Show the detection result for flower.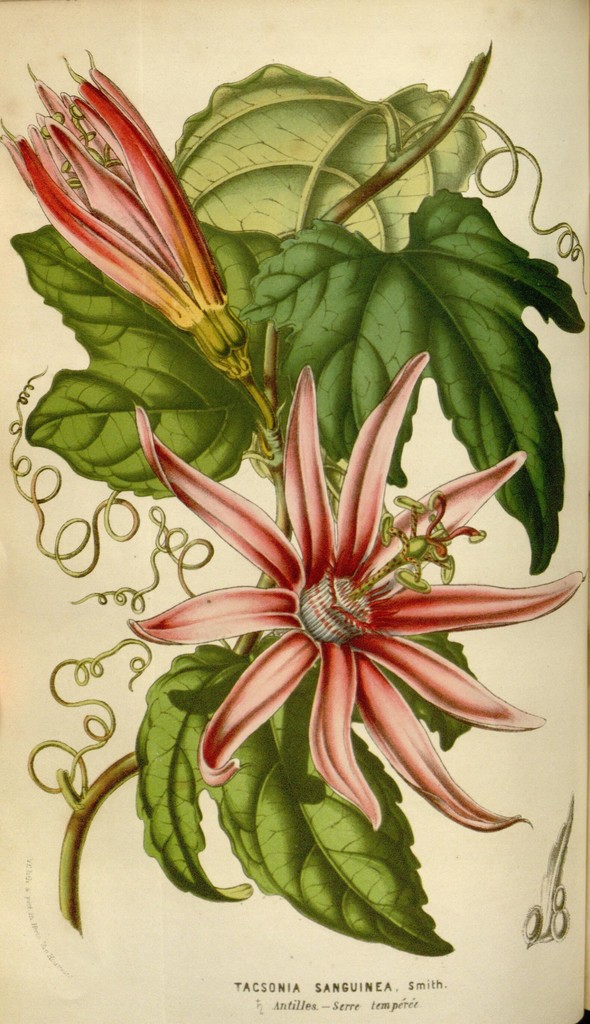
bbox(116, 344, 557, 868).
